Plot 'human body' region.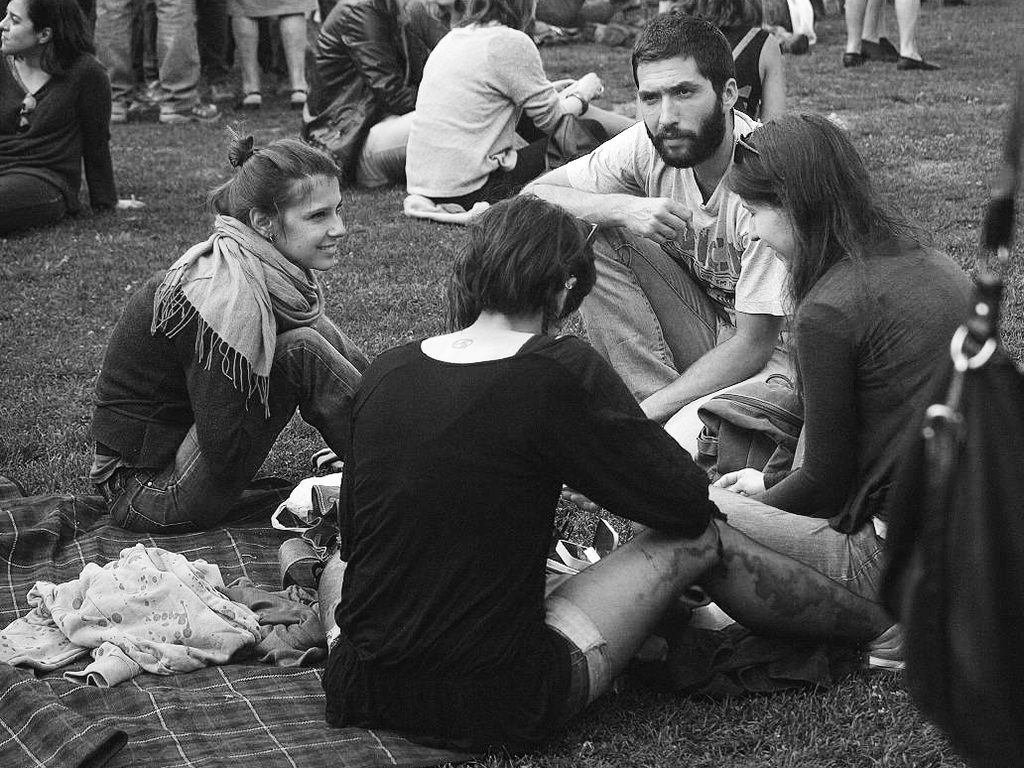
Plotted at (487, 20, 832, 484).
